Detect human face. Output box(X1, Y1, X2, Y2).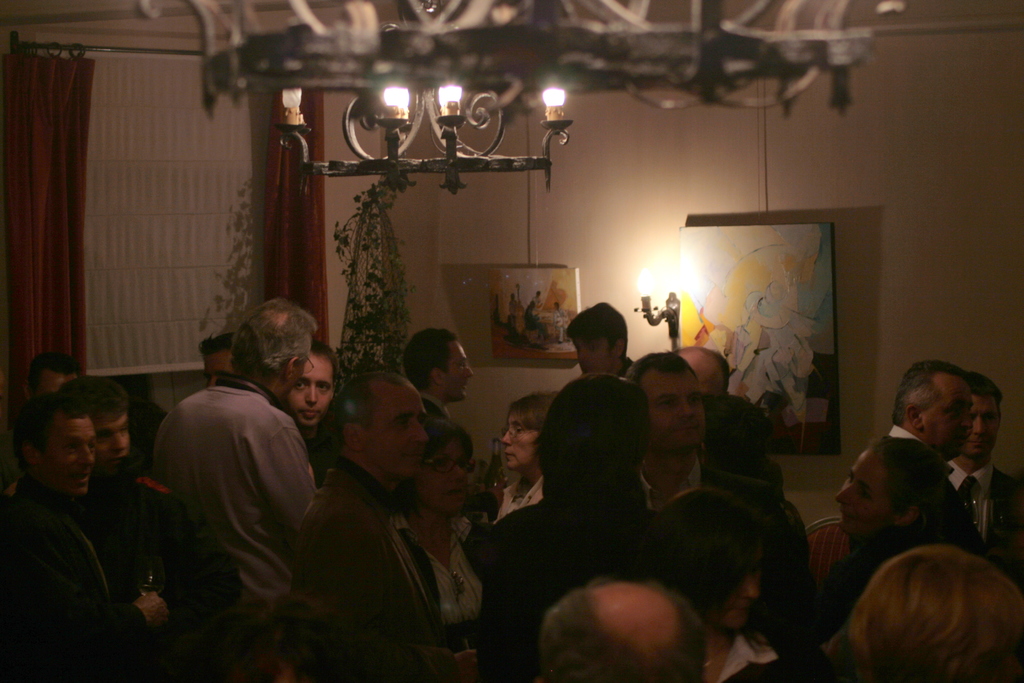
box(920, 377, 974, 452).
